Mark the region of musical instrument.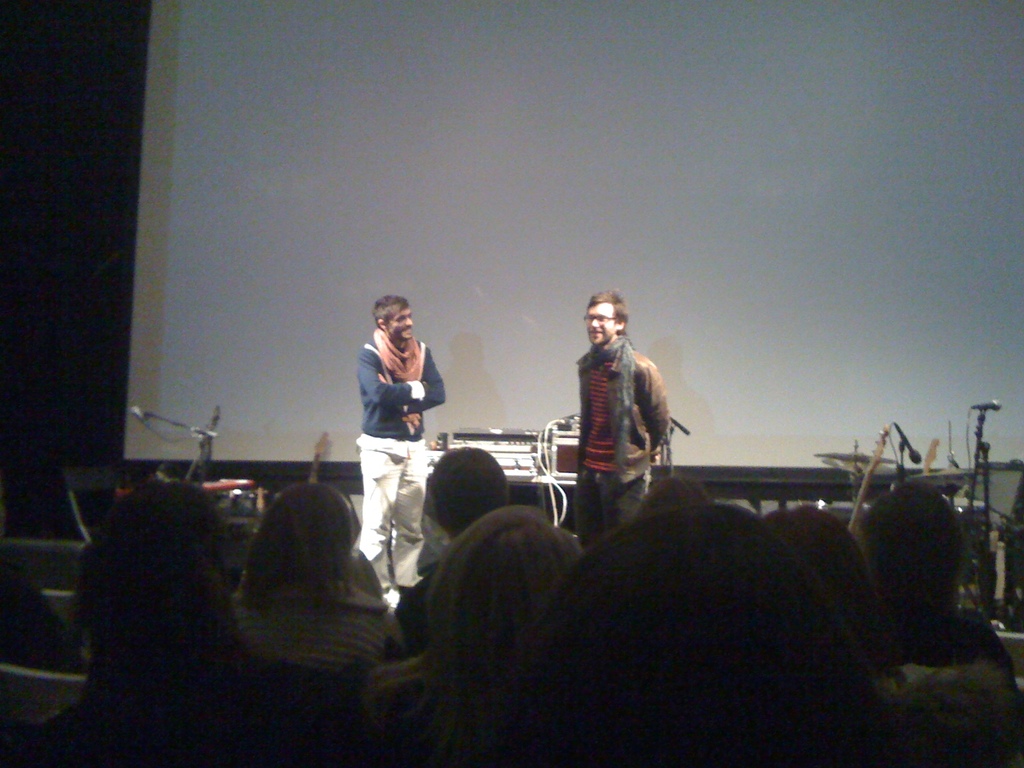
Region: (941, 492, 995, 532).
